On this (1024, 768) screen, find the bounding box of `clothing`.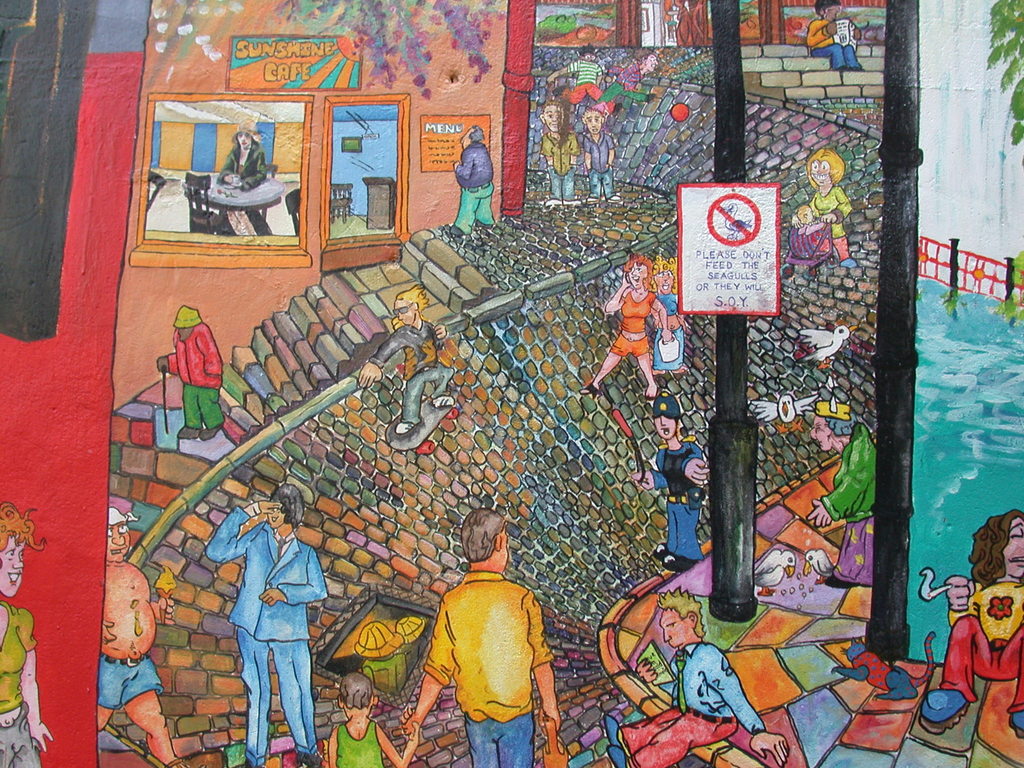
Bounding box: BBox(943, 574, 1023, 706).
